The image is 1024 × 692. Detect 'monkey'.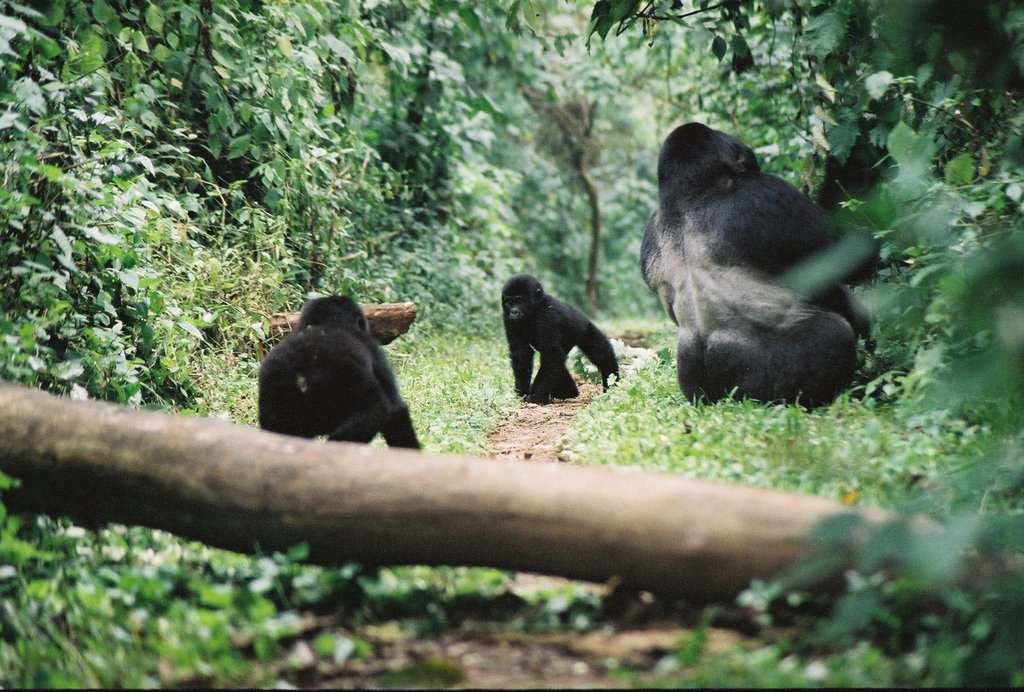
Detection: bbox=[643, 120, 879, 416].
